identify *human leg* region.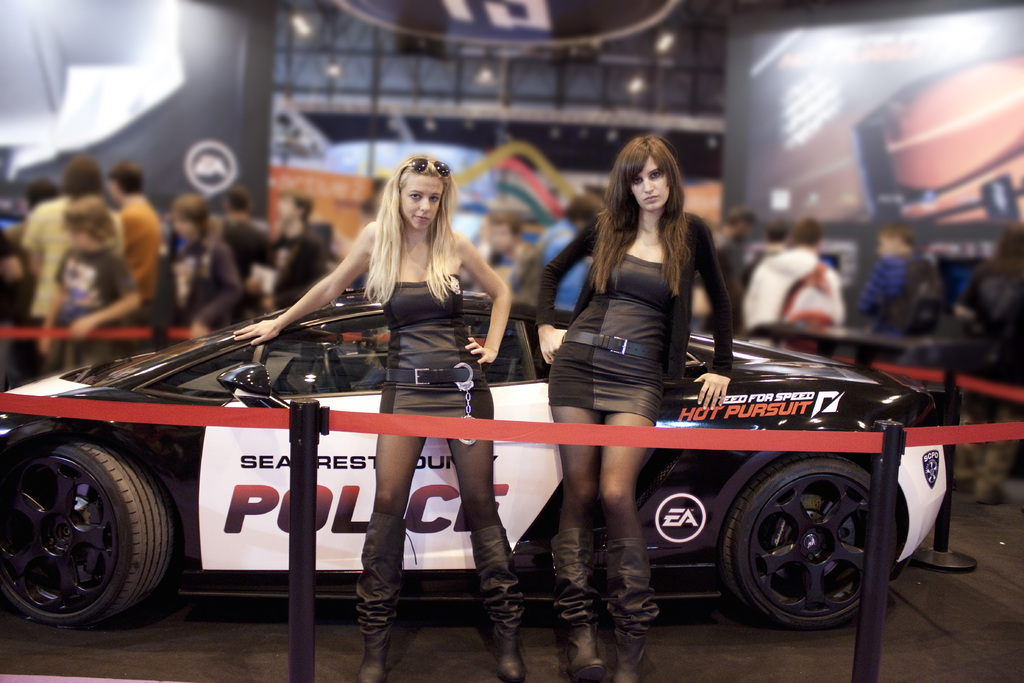
Region: box=[593, 391, 662, 682].
